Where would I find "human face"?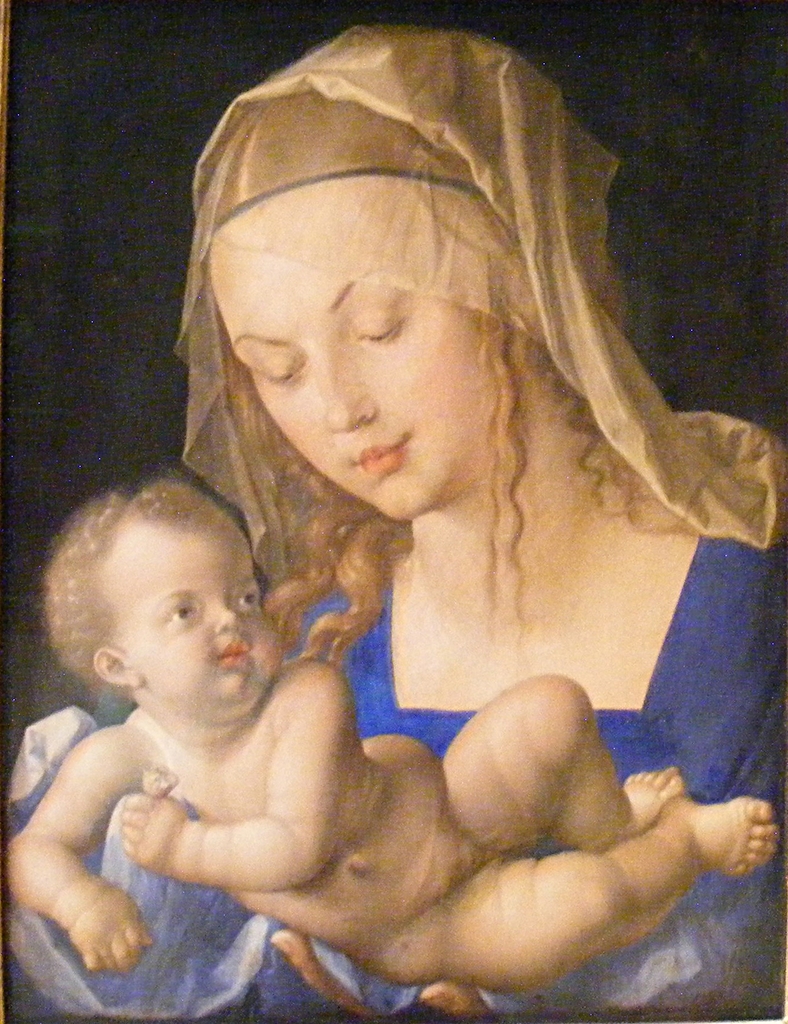
At left=208, top=234, right=490, bottom=520.
